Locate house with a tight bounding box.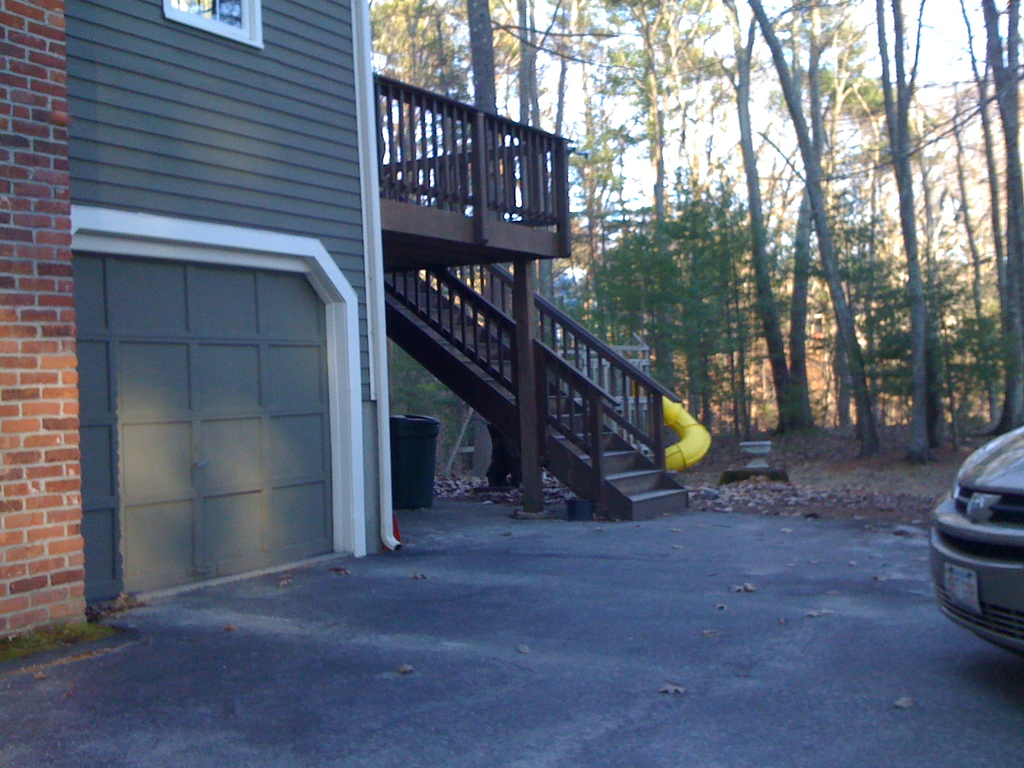
0:0:692:643.
